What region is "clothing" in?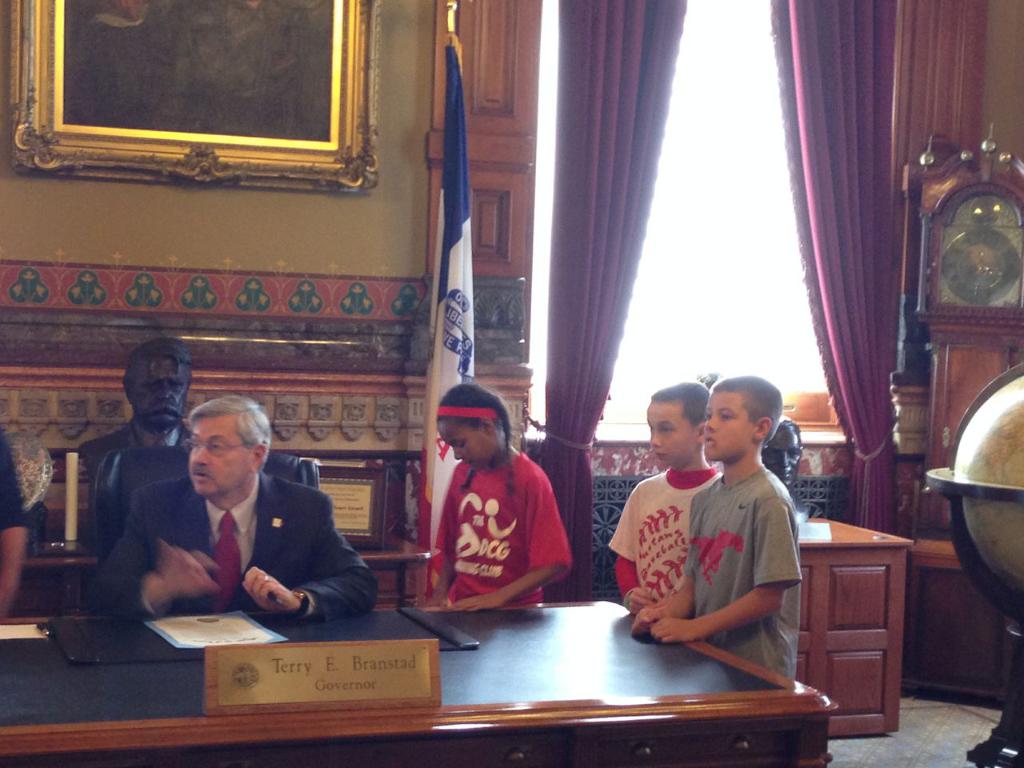
bbox(78, 459, 390, 627).
